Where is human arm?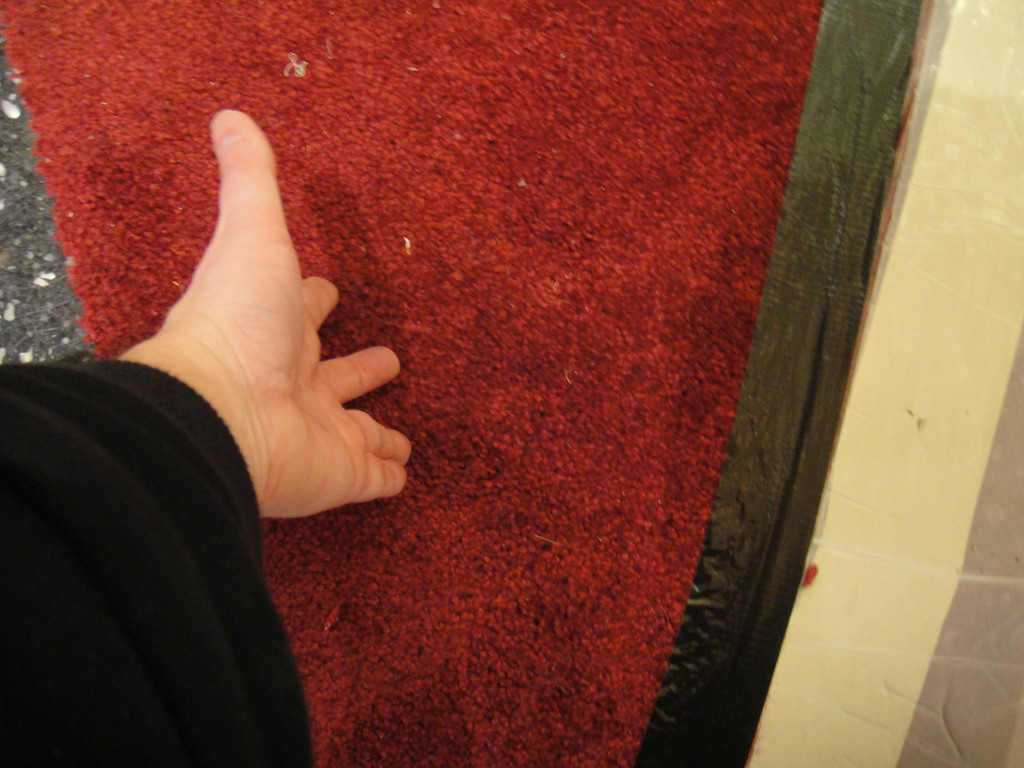
0, 109, 414, 767.
